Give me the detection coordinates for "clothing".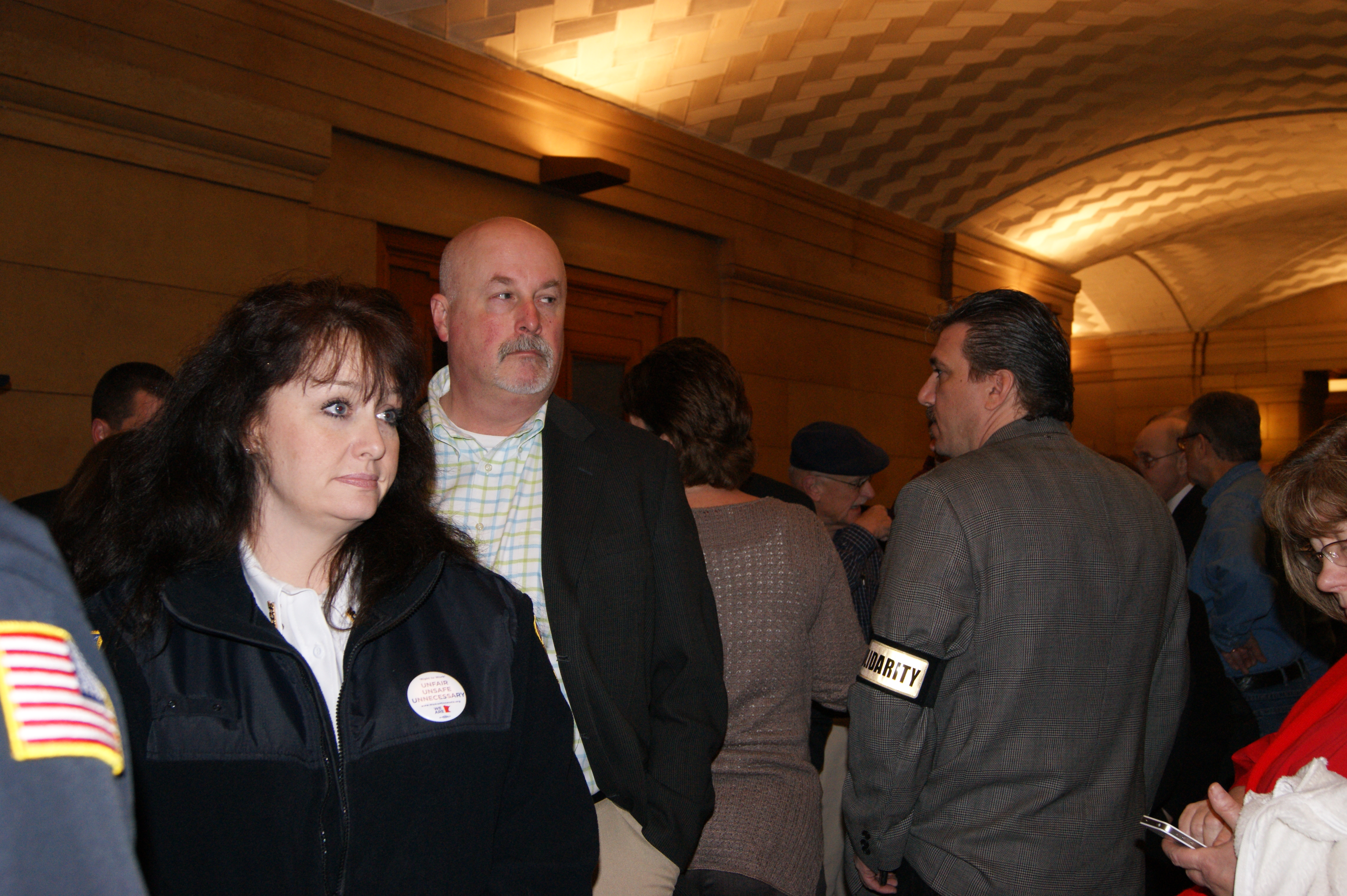
select_region(362, 192, 395, 234).
